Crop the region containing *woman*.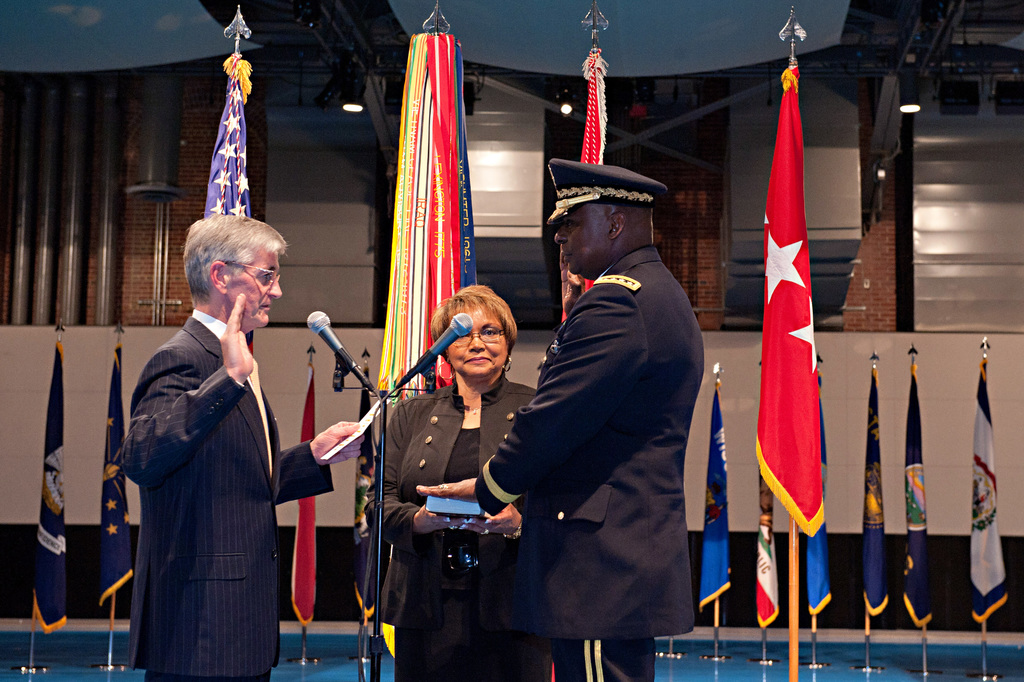
Crop region: 367/286/563/681.
